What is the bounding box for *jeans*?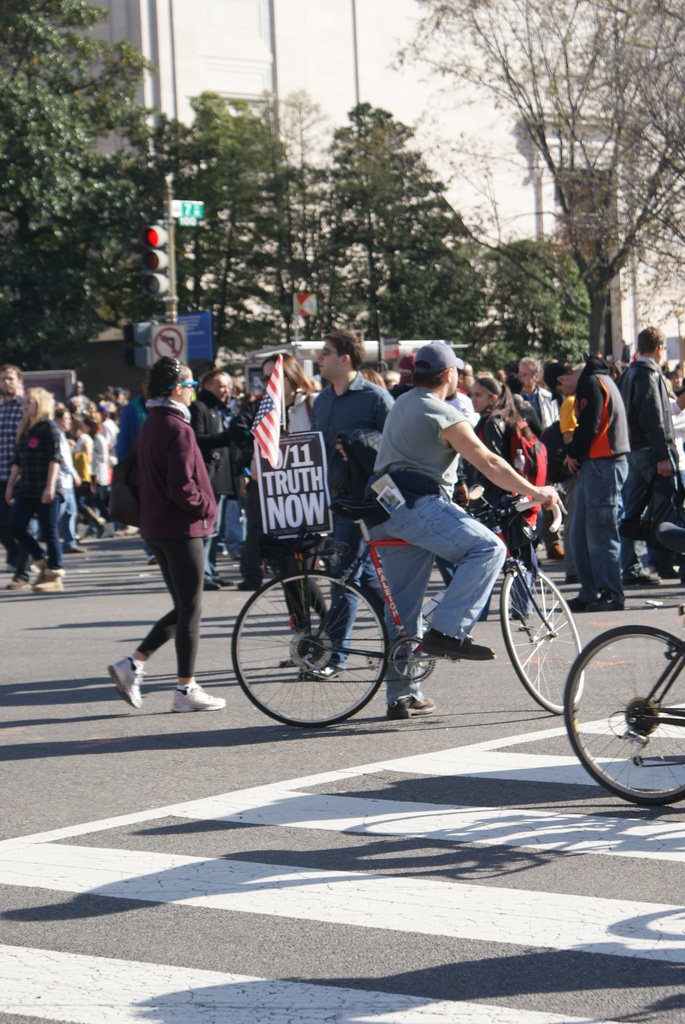
rect(616, 432, 684, 556).
